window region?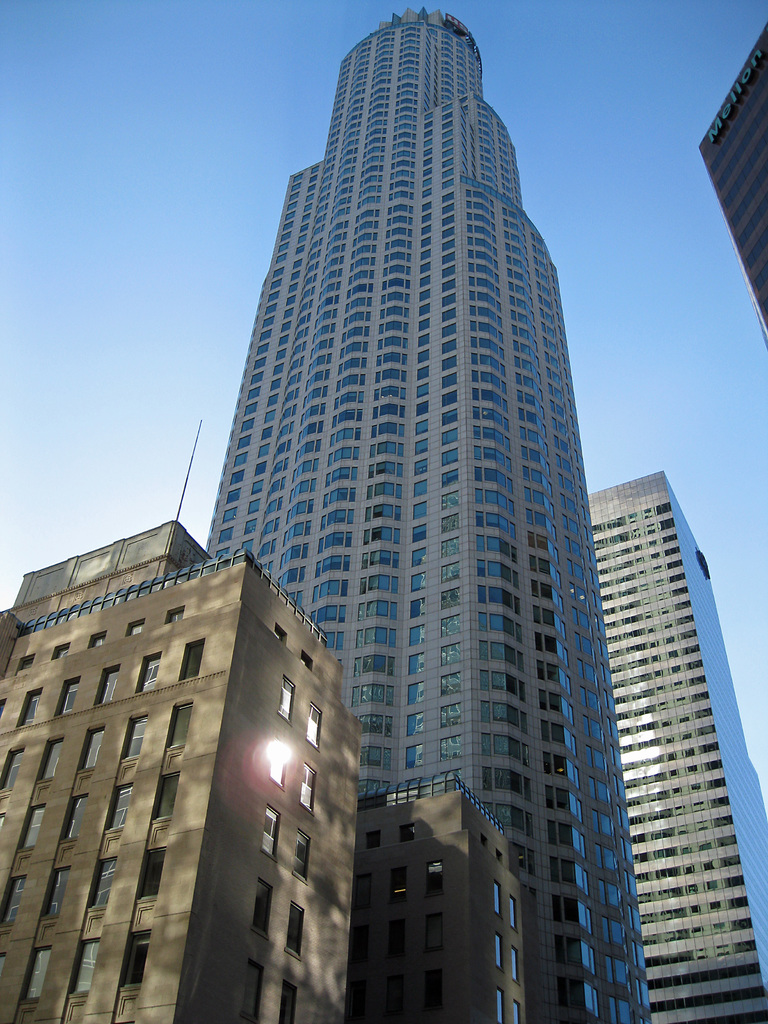
select_region(102, 785, 134, 832)
